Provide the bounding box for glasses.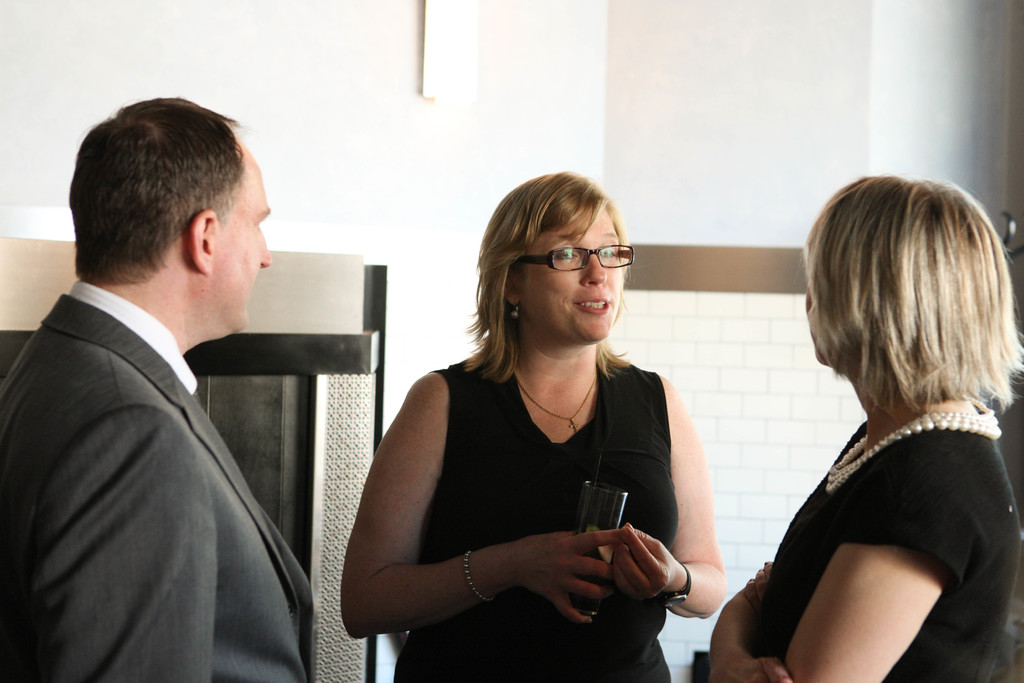
locate(529, 240, 650, 282).
